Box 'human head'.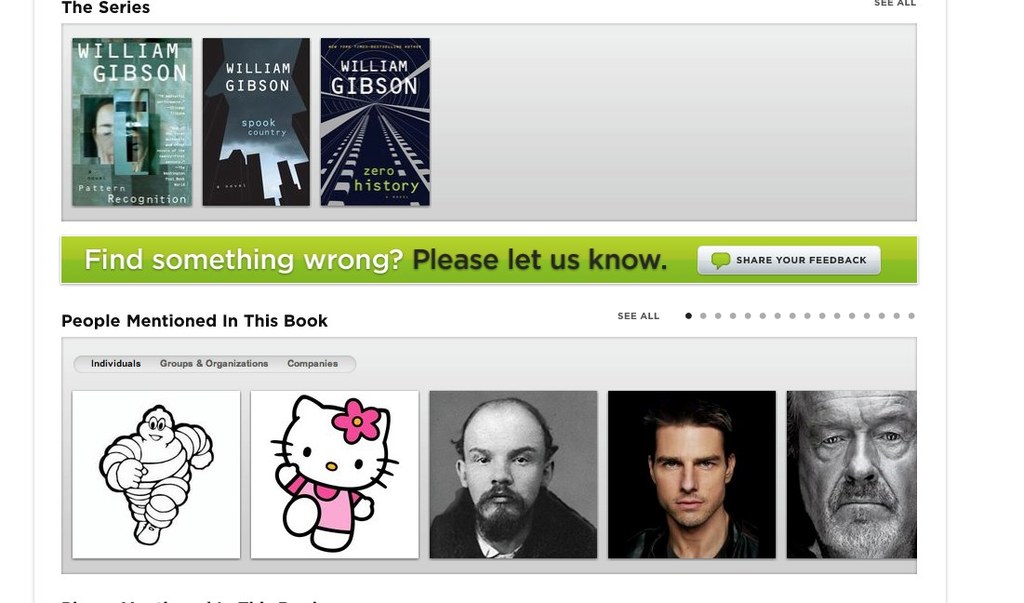
(787,395,920,556).
